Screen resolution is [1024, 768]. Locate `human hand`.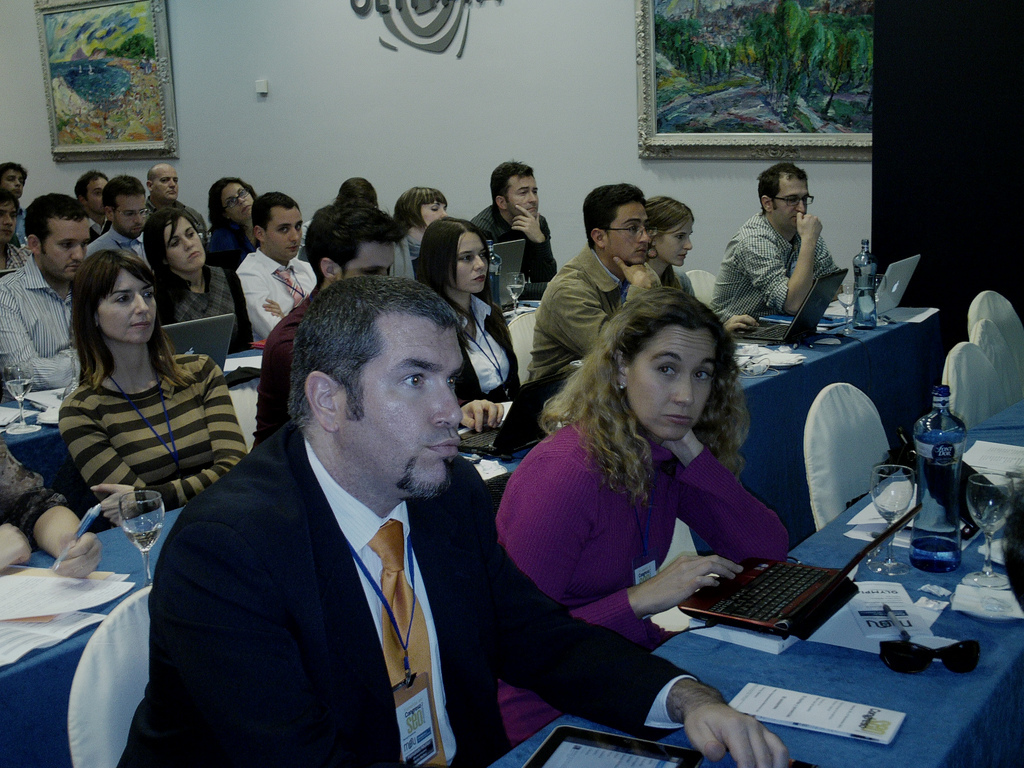
[x1=610, y1=249, x2=666, y2=292].
